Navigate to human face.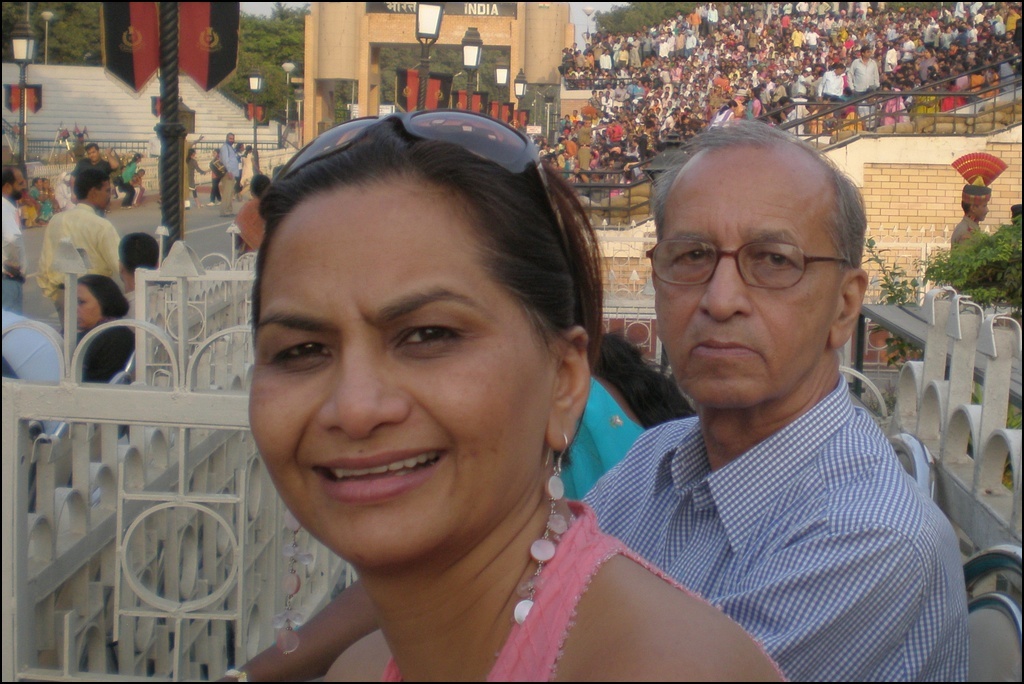
Navigation target: [x1=248, y1=177, x2=547, y2=564].
